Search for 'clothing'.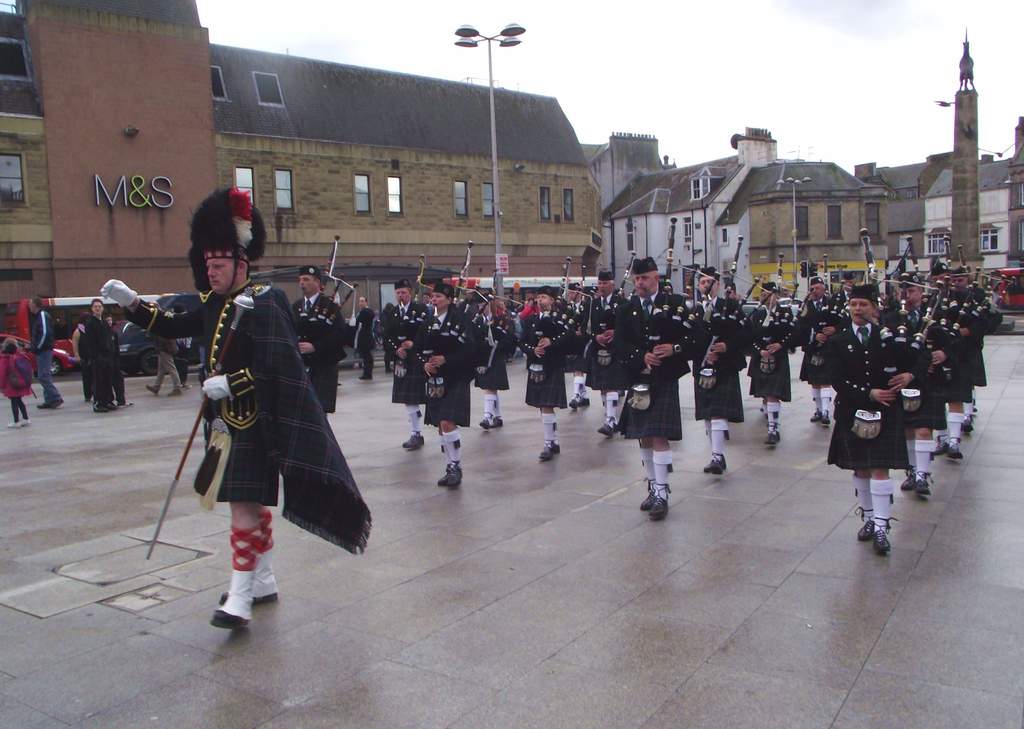
Found at [left=0, top=351, right=33, bottom=420].
